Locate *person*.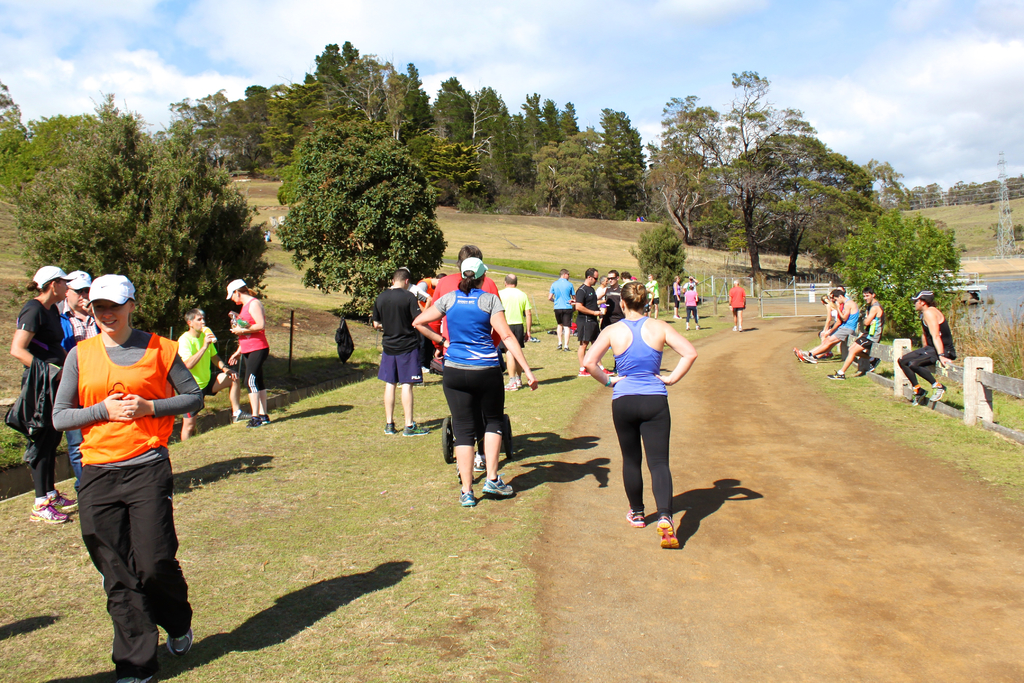
Bounding box: {"left": 59, "top": 272, "right": 95, "bottom": 470}.
